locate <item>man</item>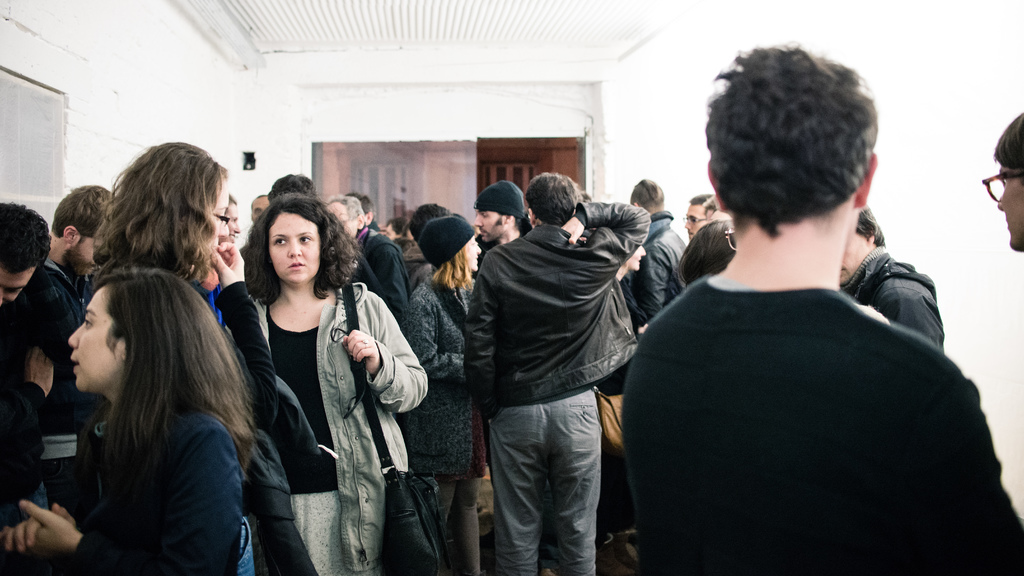
bbox=(474, 179, 530, 260)
